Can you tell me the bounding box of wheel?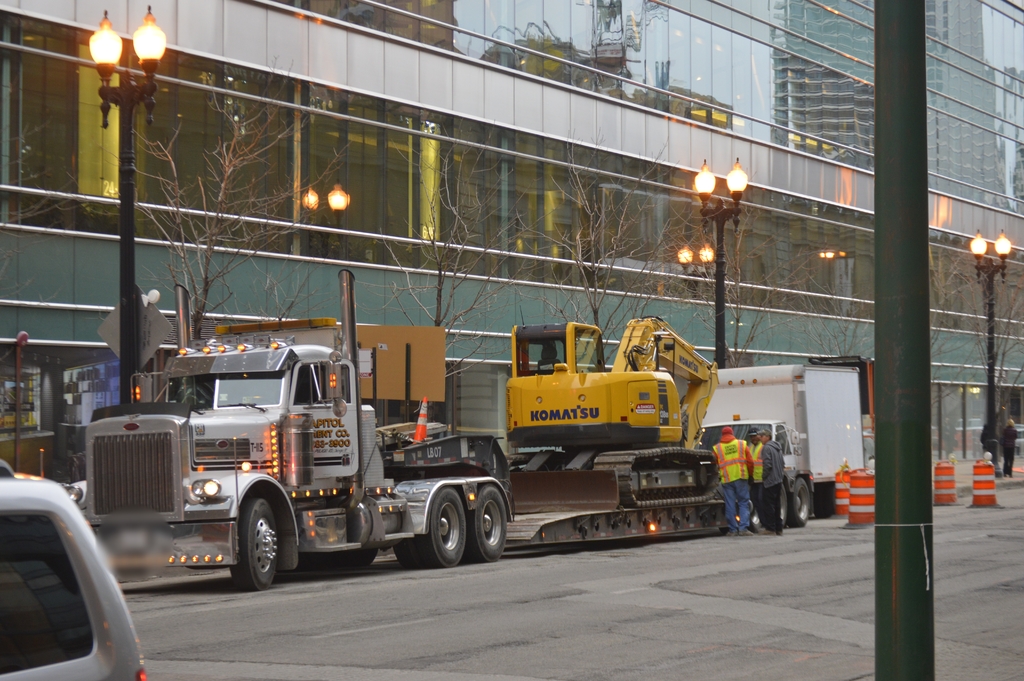
region(218, 503, 287, 591).
